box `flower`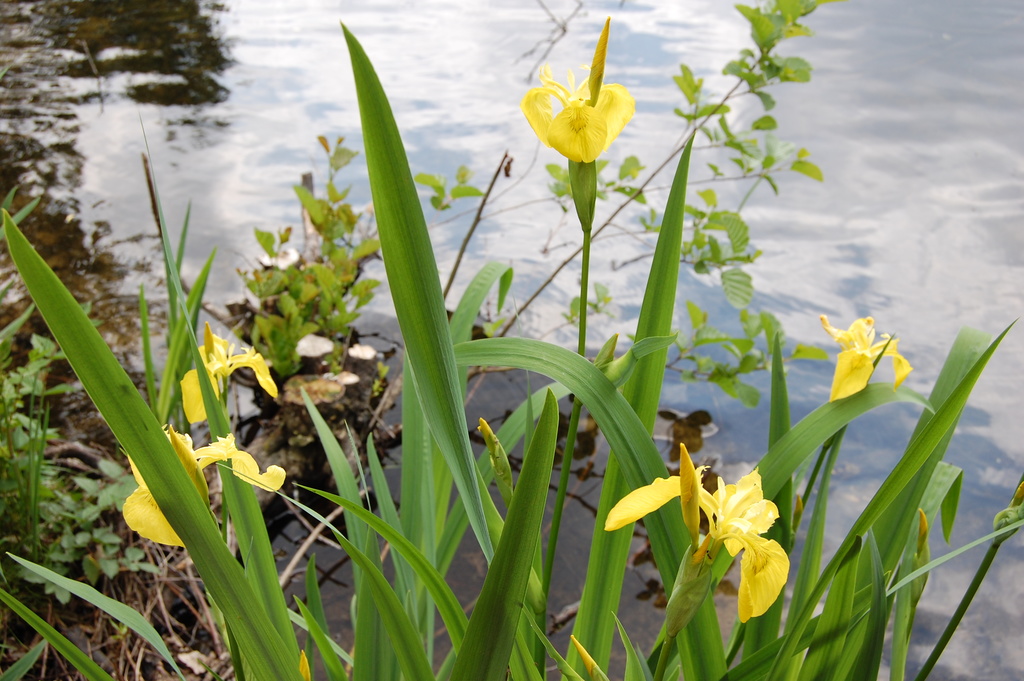
Rect(118, 426, 286, 546)
